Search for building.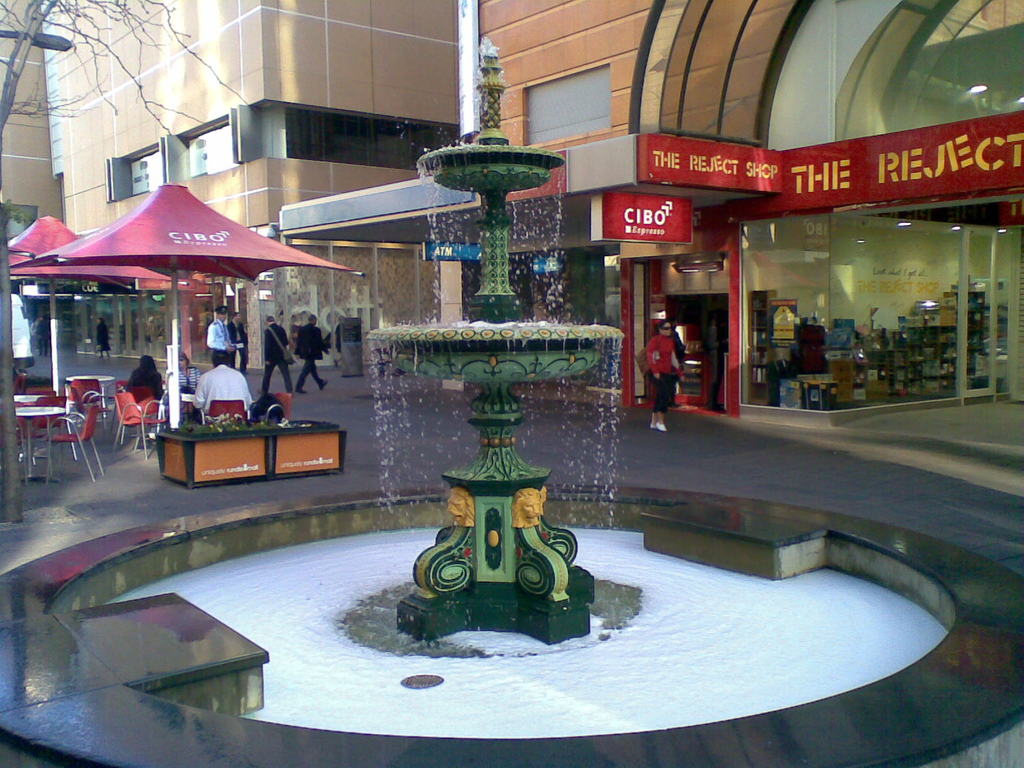
Found at box=[3, 0, 444, 362].
